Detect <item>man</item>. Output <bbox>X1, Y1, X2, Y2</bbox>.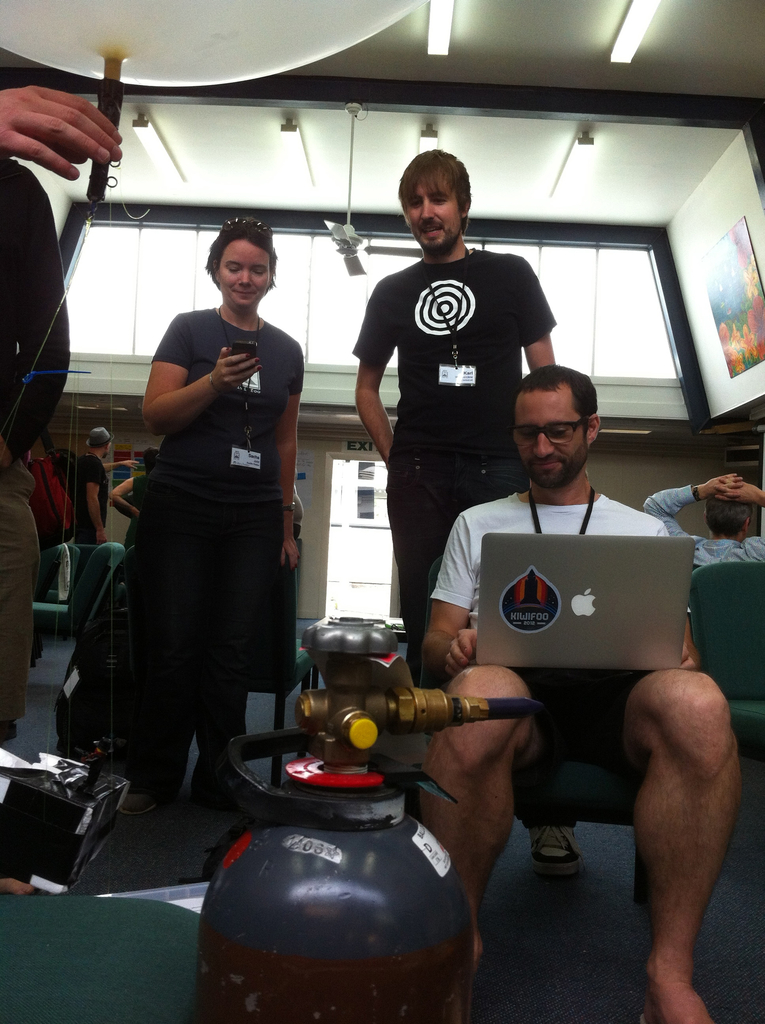
<bbox>348, 164, 567, 650</bbox>.
